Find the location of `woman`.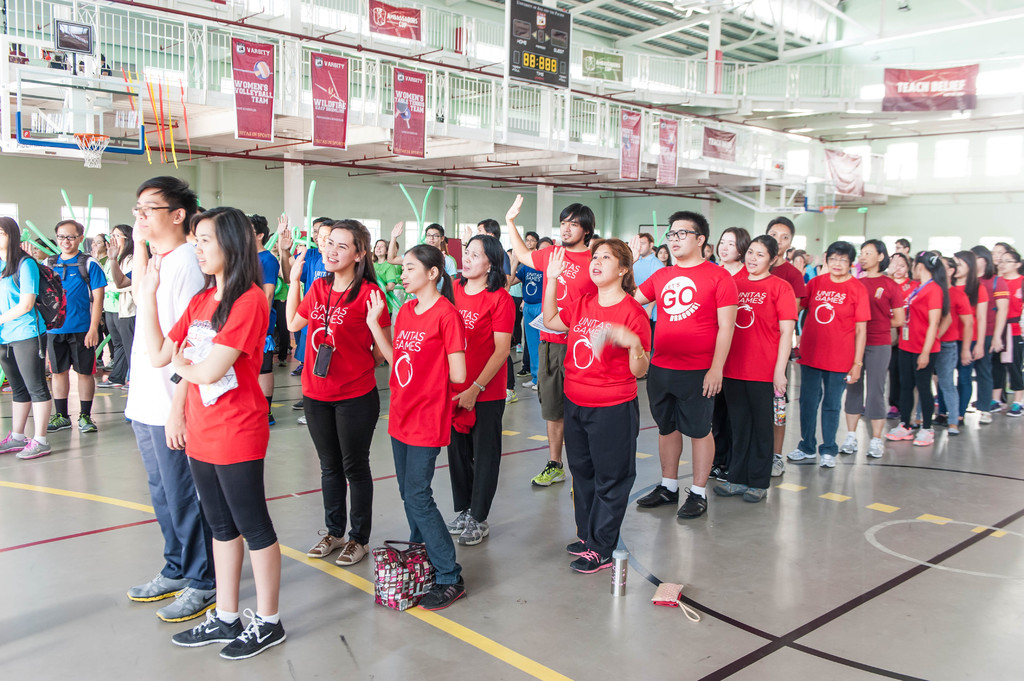
Location: bbox(949, 254, 986, 412).
